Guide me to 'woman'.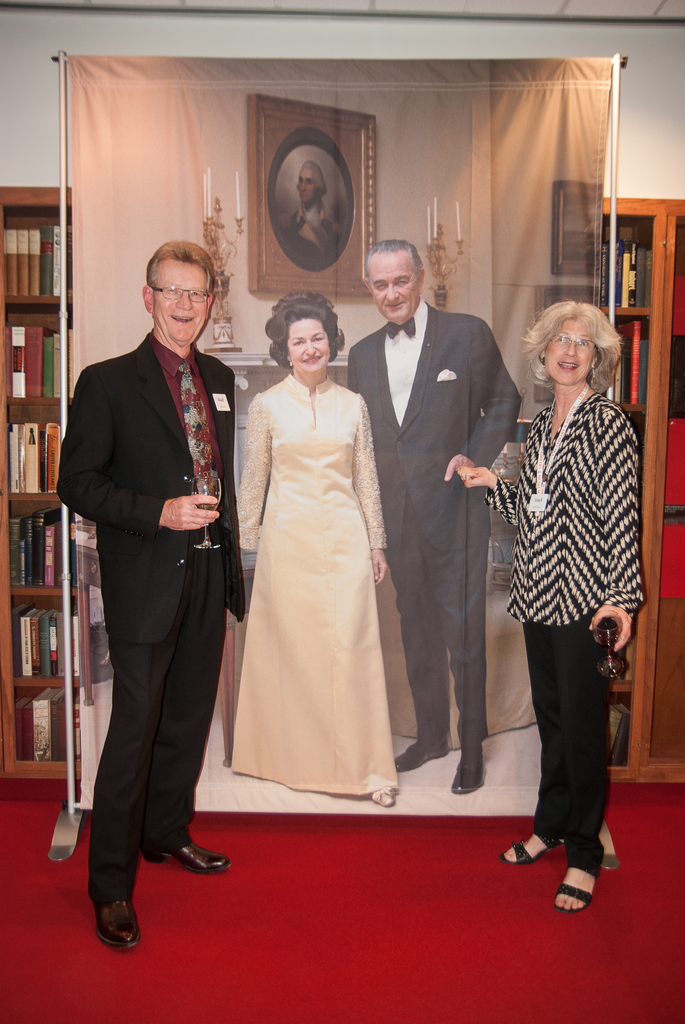
Guidance: box(233, 285, 410, 814).
